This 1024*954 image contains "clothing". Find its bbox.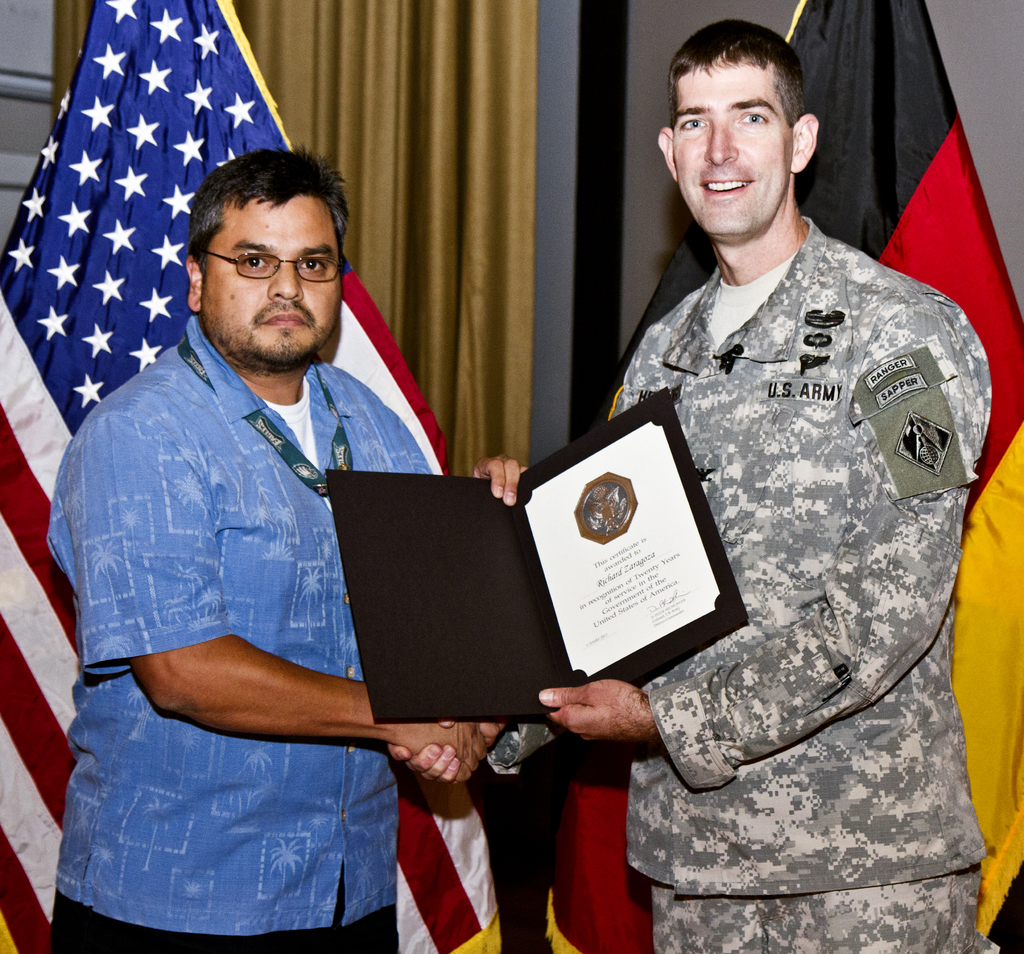
<region>604, 214, 996, 903</region>.
